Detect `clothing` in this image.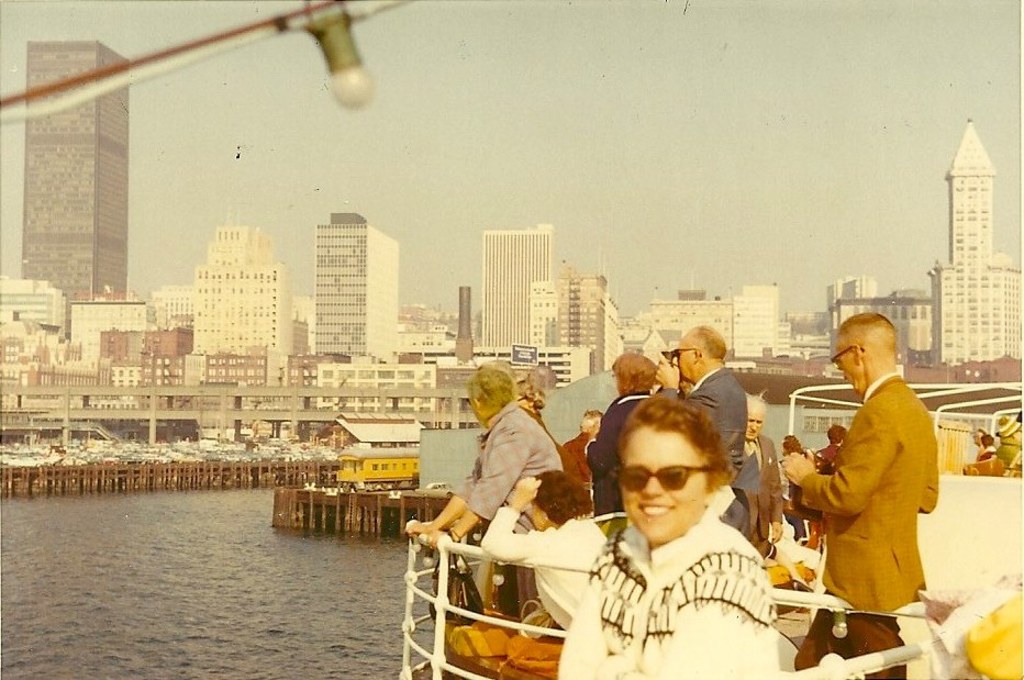
Detection: bbox=(516, 408, 593, 522).
